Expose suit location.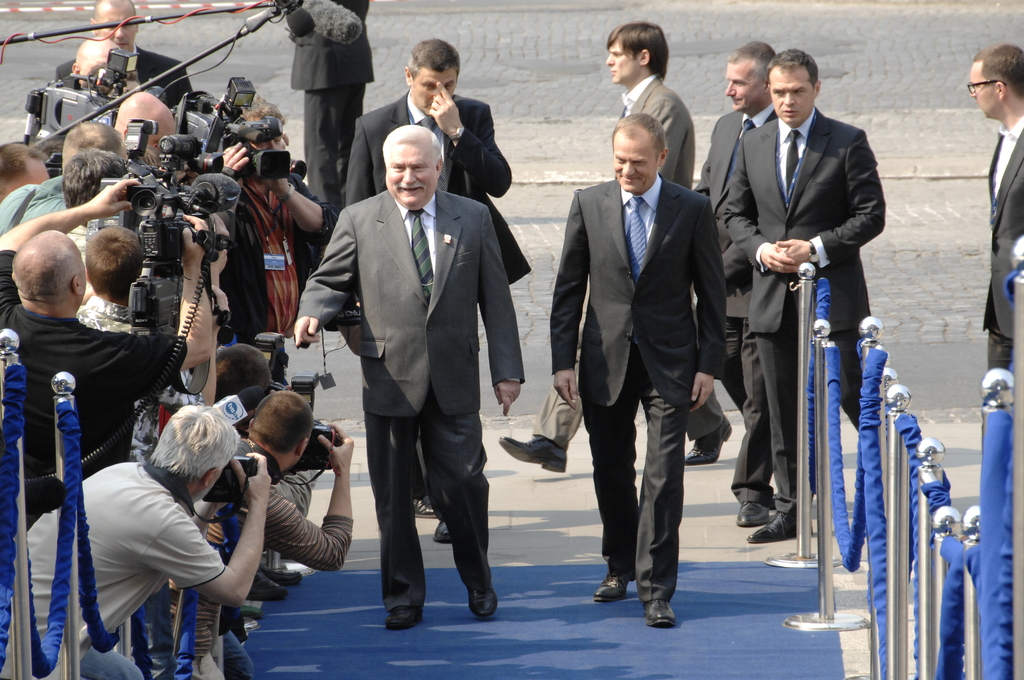
Exposed at box=[717, 109, 885, 514].
